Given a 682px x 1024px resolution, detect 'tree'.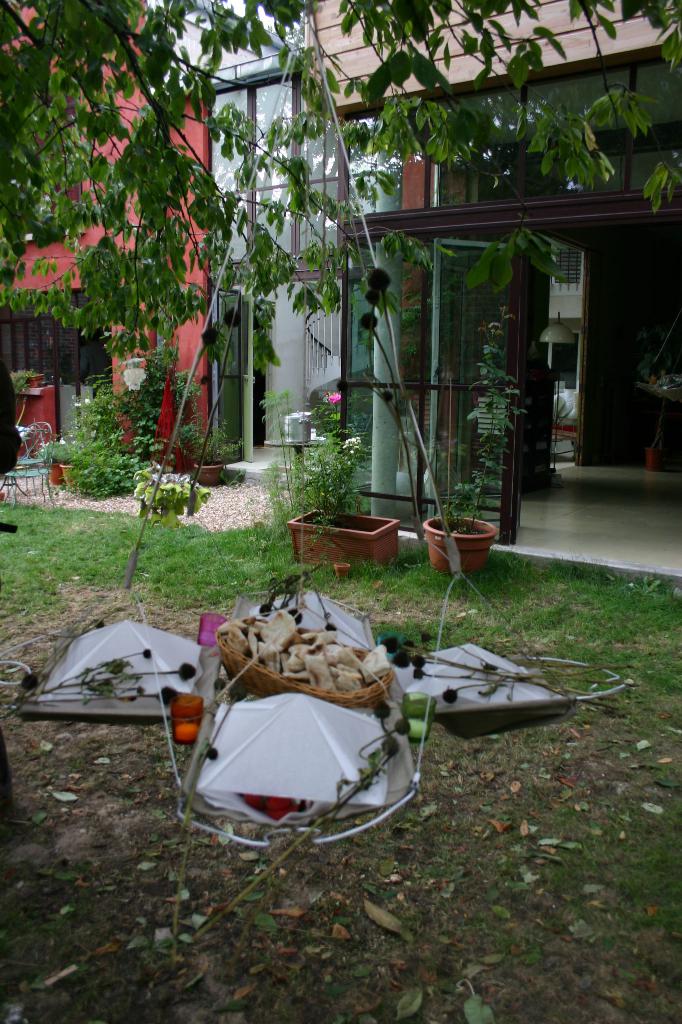
(1,0,681,390).
